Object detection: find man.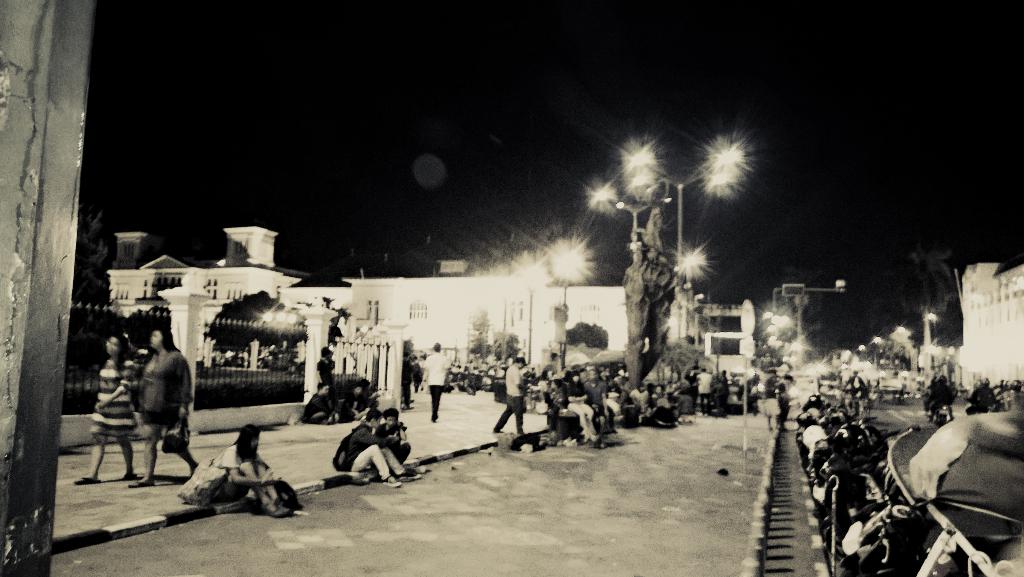
Rect(343, 412, 424, 487).
